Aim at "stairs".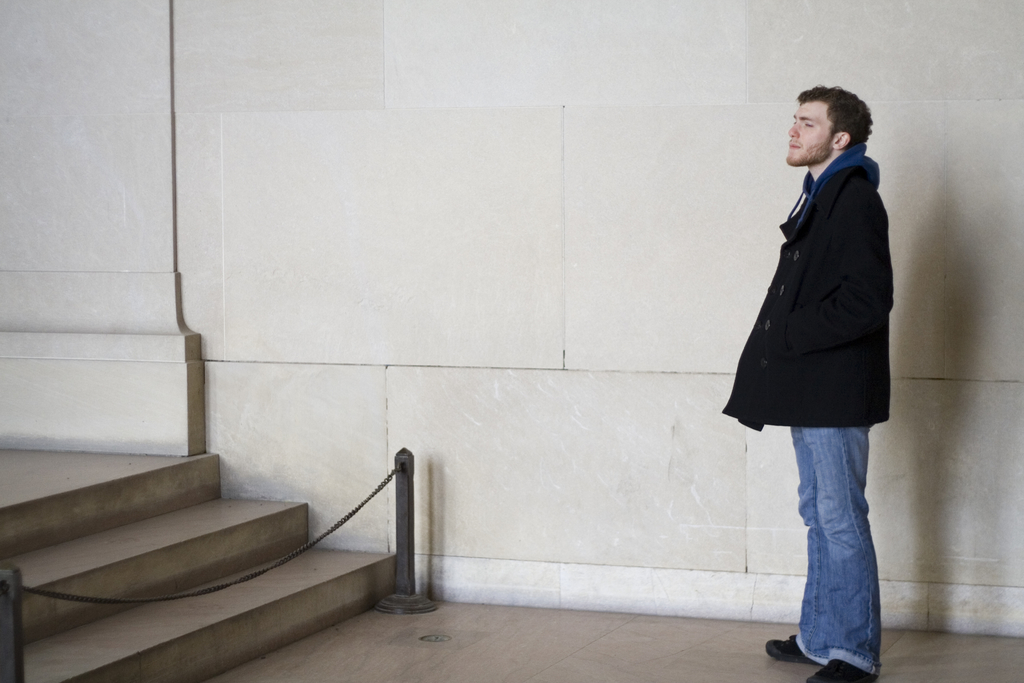
Aimed at region(0, 443, 396, 682).
